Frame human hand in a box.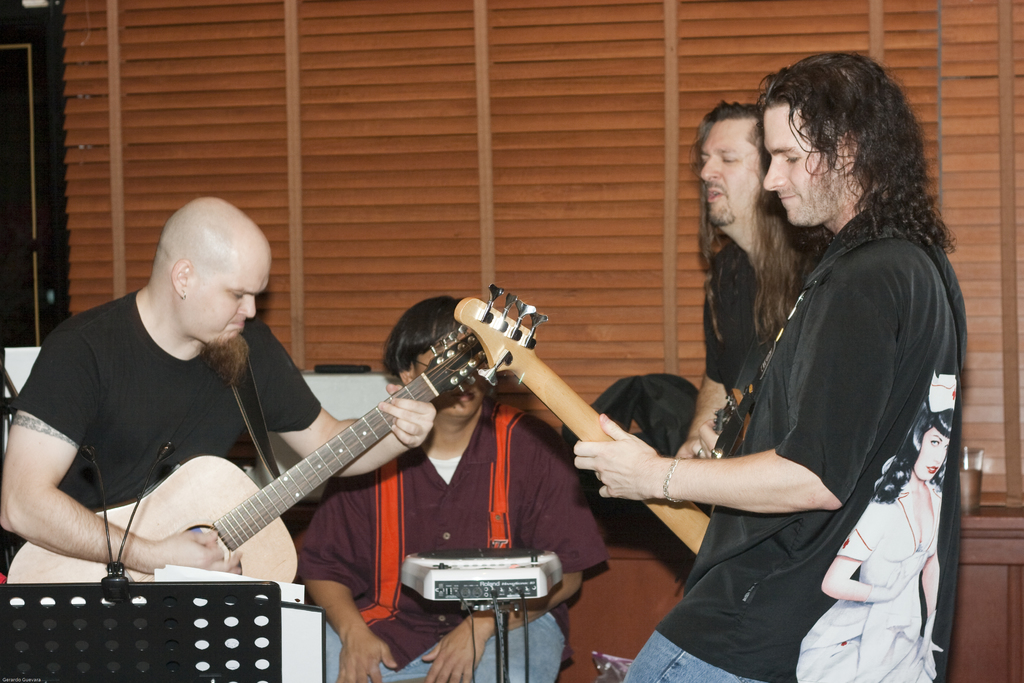
<box>421,620,486,682</box>.
